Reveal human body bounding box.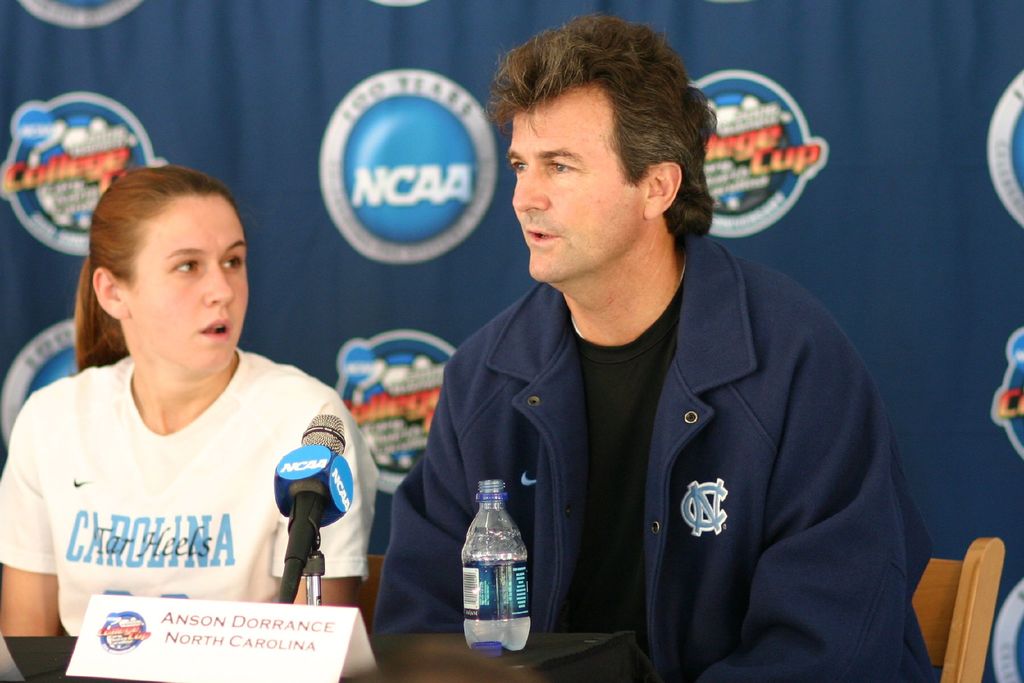
Revealed: [x1=369, y1=242, x2=933, y2=682].
